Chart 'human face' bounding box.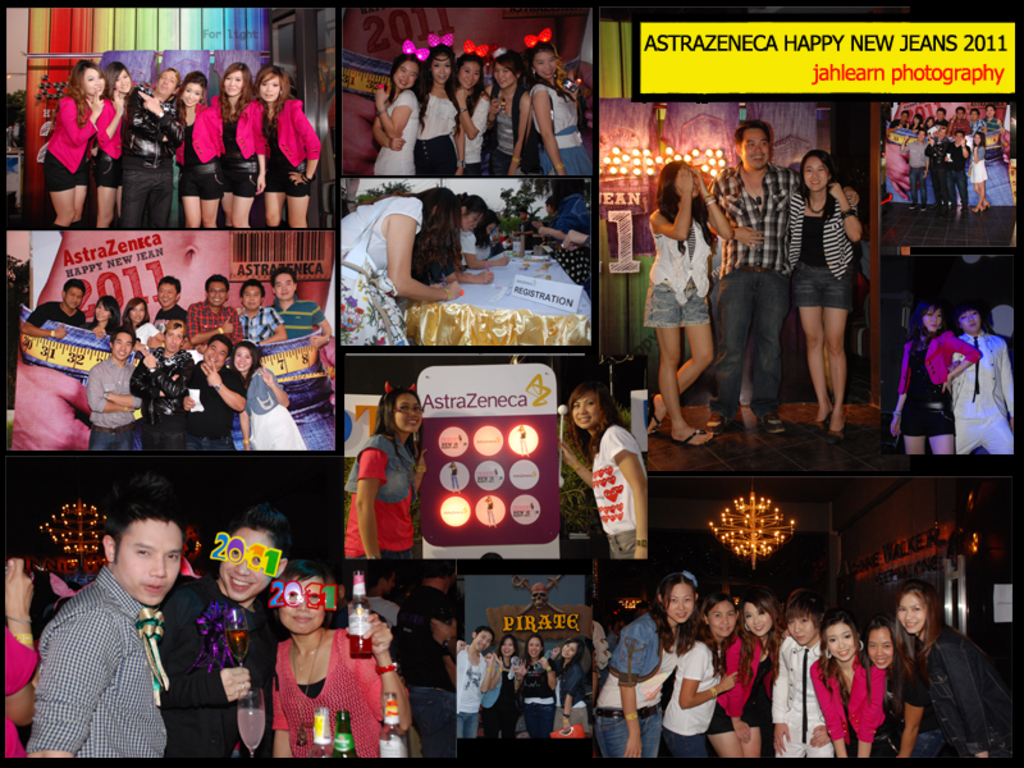
Charted: x1=498, y1=637, x2=517, y2=658.
